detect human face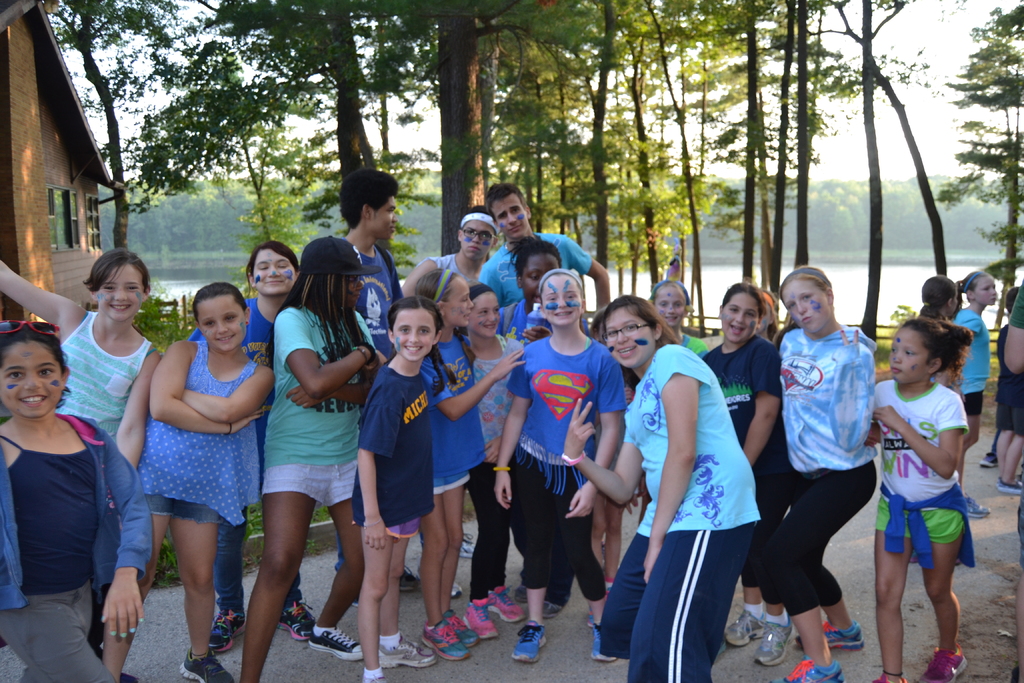
[0, 343, 60, 413]
